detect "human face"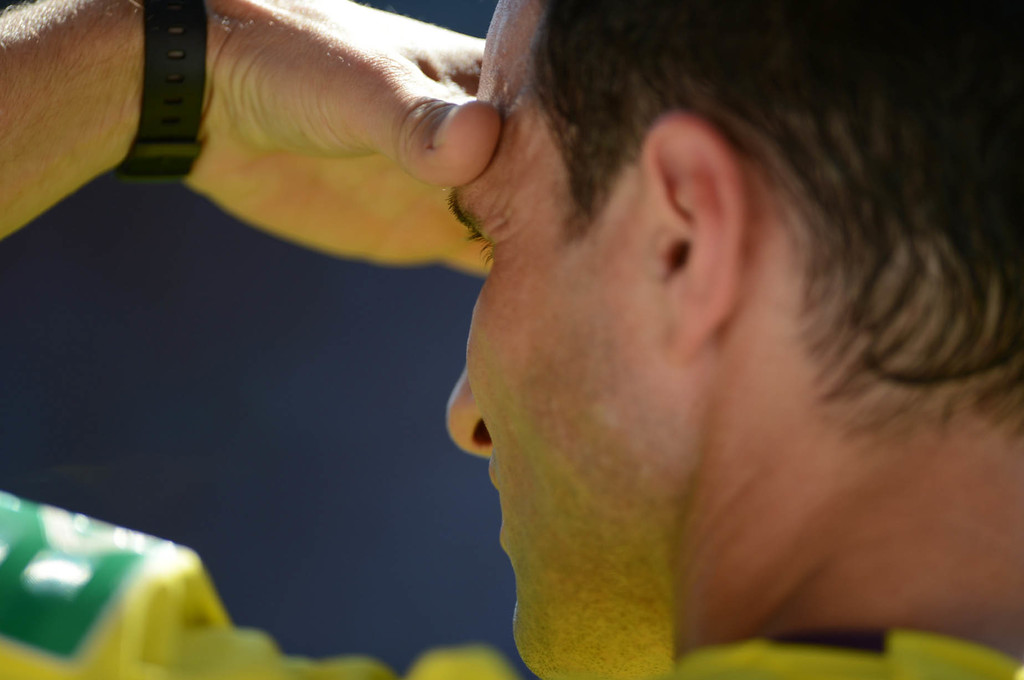
444:0:671:679
